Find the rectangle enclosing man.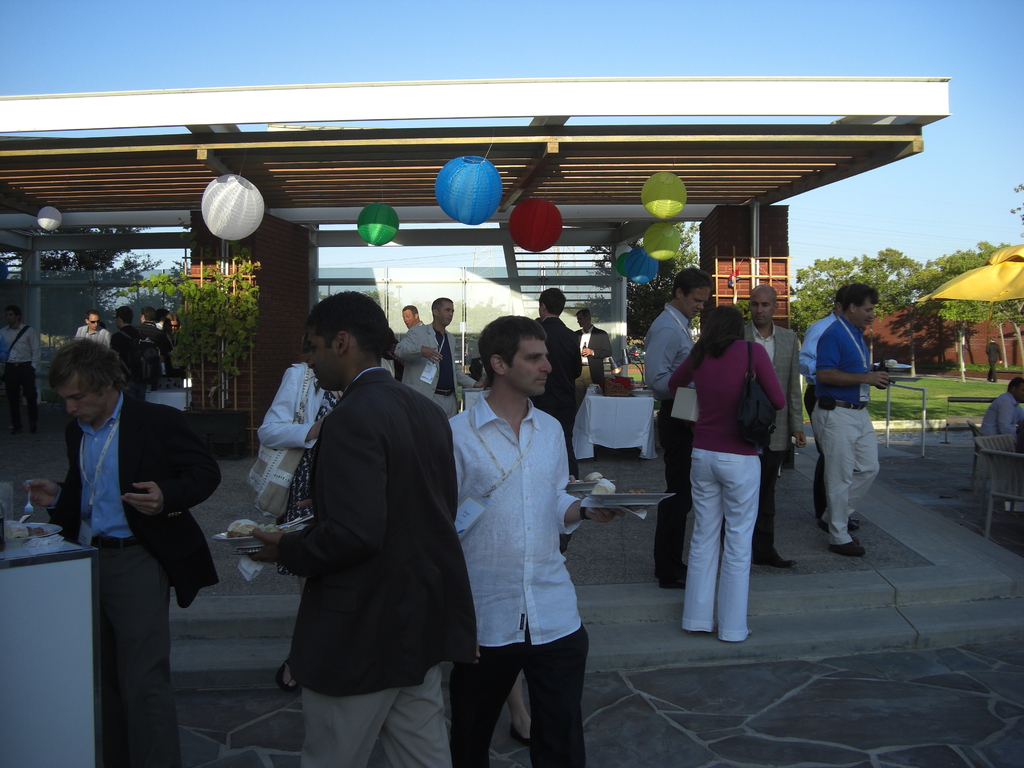
box(642, 266, 716, 593).
